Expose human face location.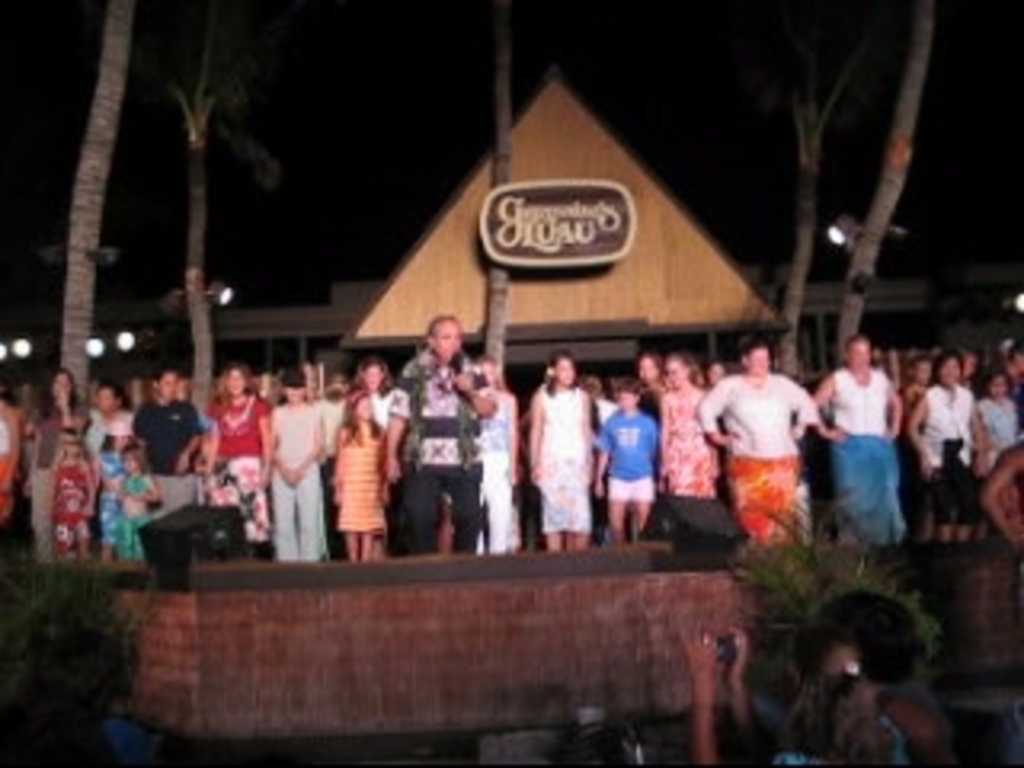
Exposed at BBox(224, 371, 253, 390).
